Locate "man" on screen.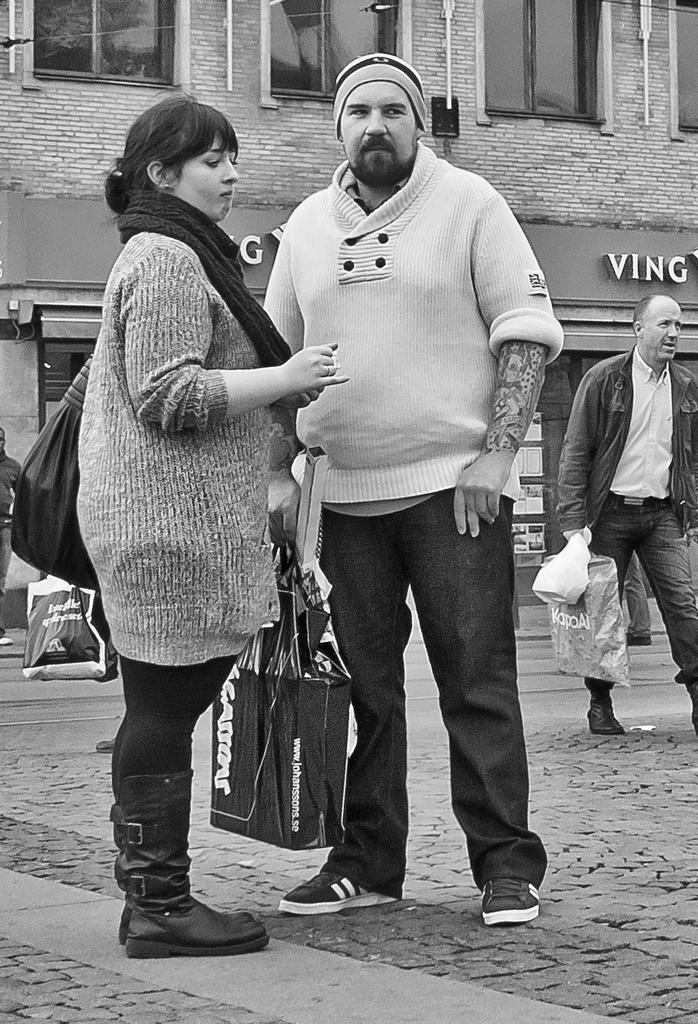
On screen at (x1=245, y1=72, x2=560, y2=906).
